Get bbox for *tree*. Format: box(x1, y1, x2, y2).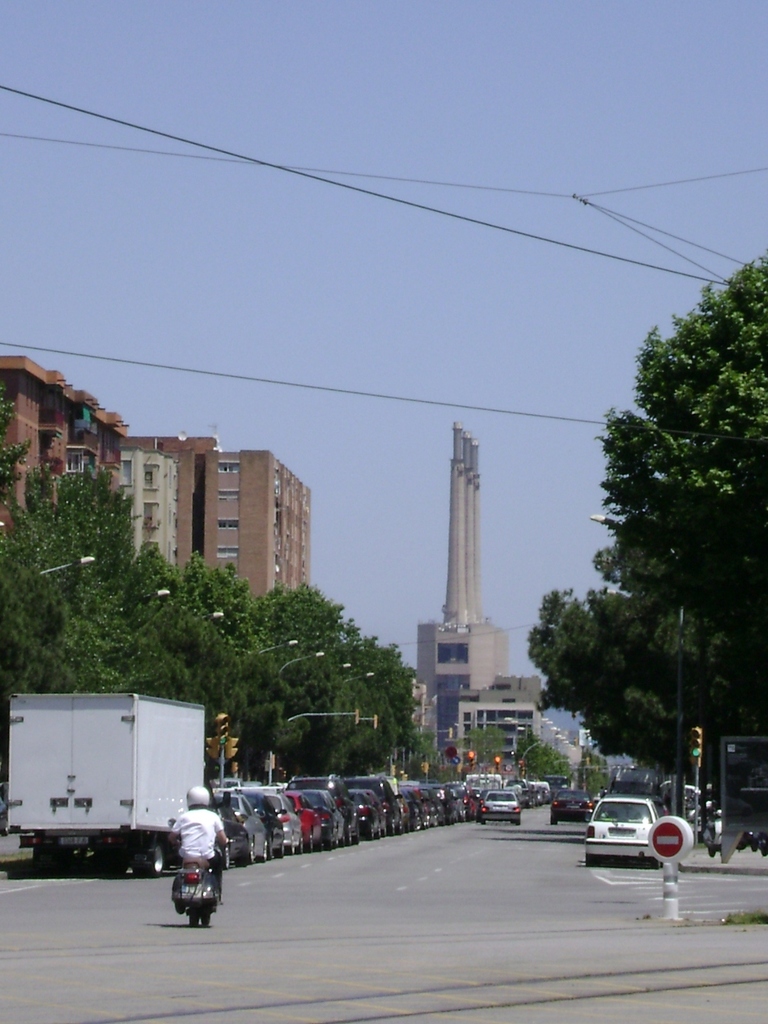
box(576, 749, 623, 805).
